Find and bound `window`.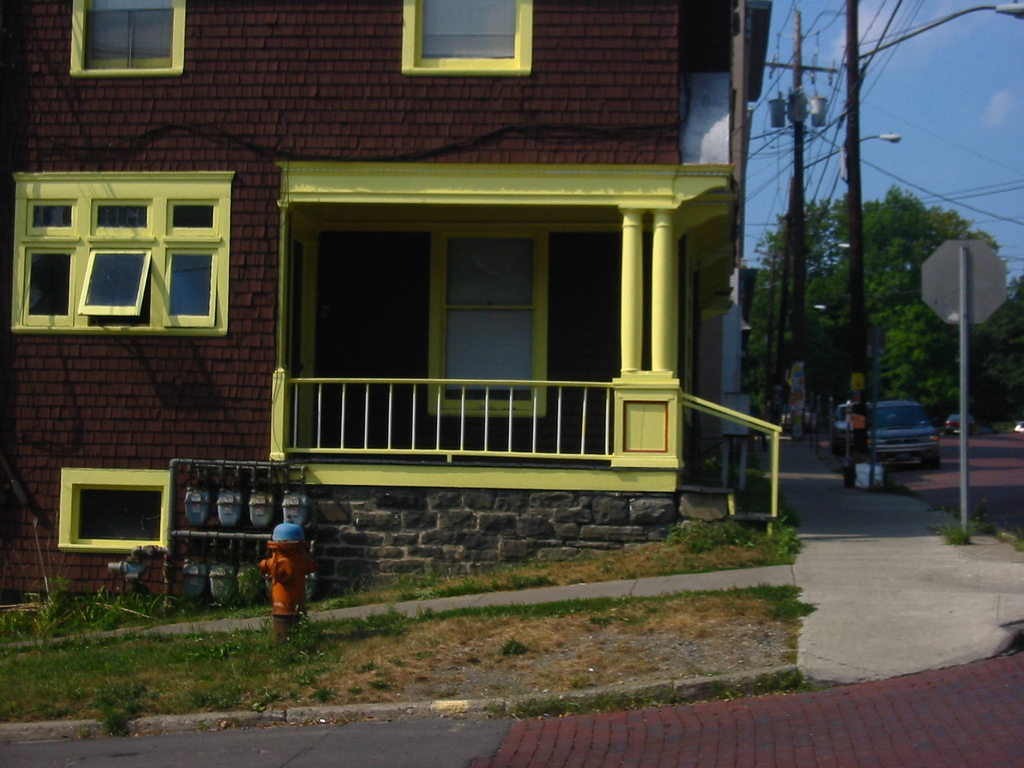
Bound: [406,0,537,76].
